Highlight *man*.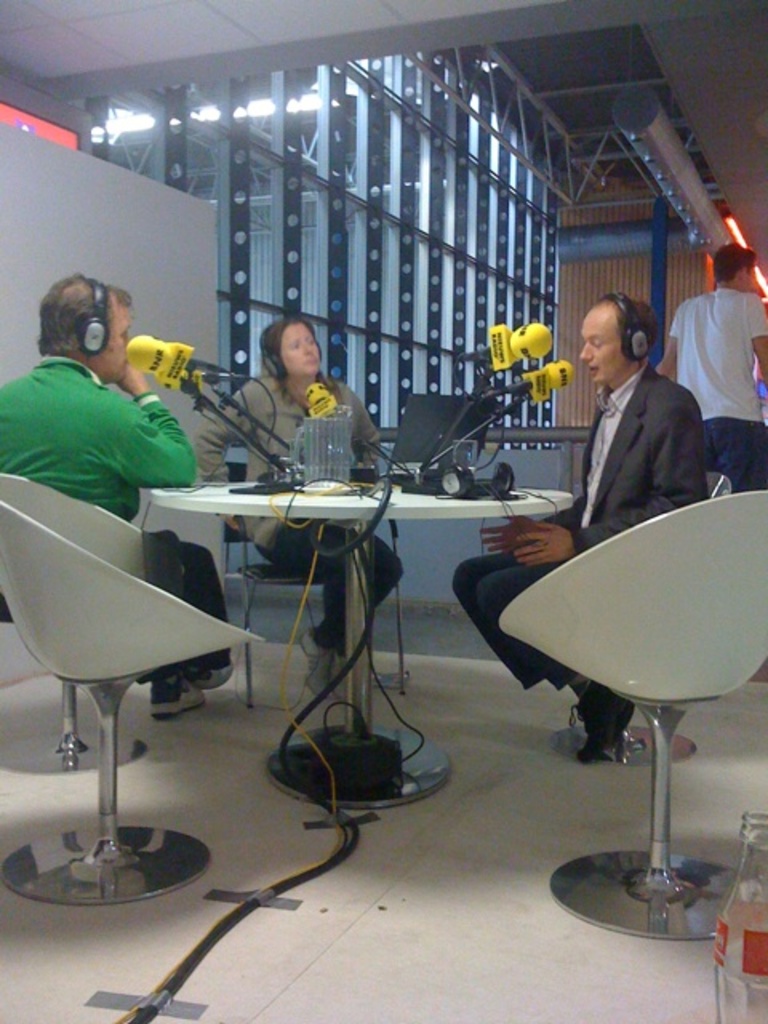
Highlighted region: (451,293,706,763).
